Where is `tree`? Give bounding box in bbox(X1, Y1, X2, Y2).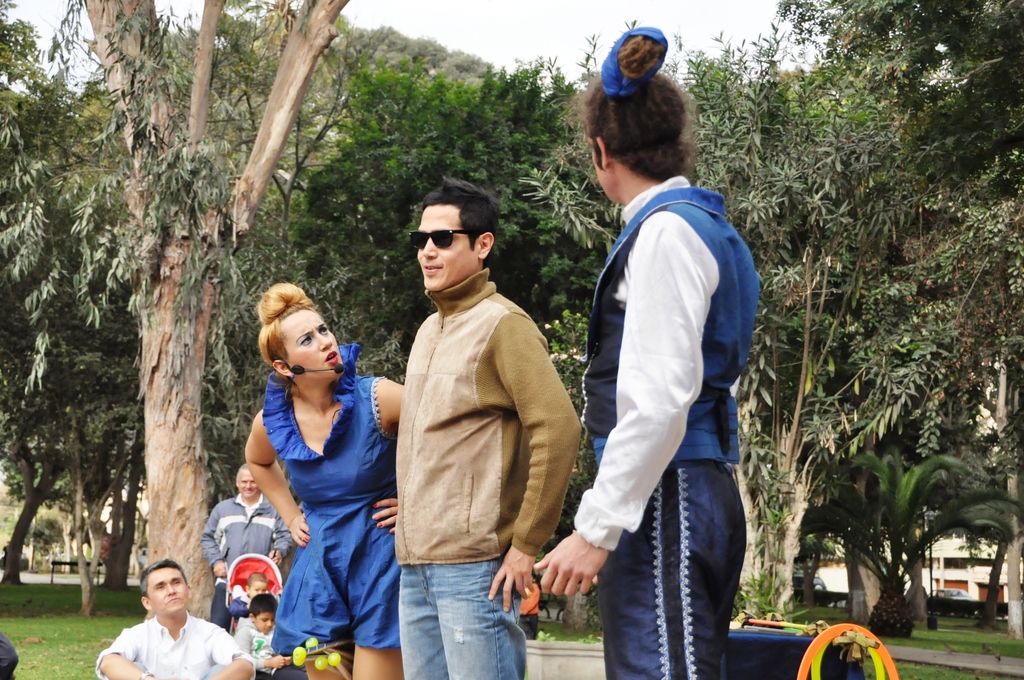
bbox(813, 397, 886, 622).
